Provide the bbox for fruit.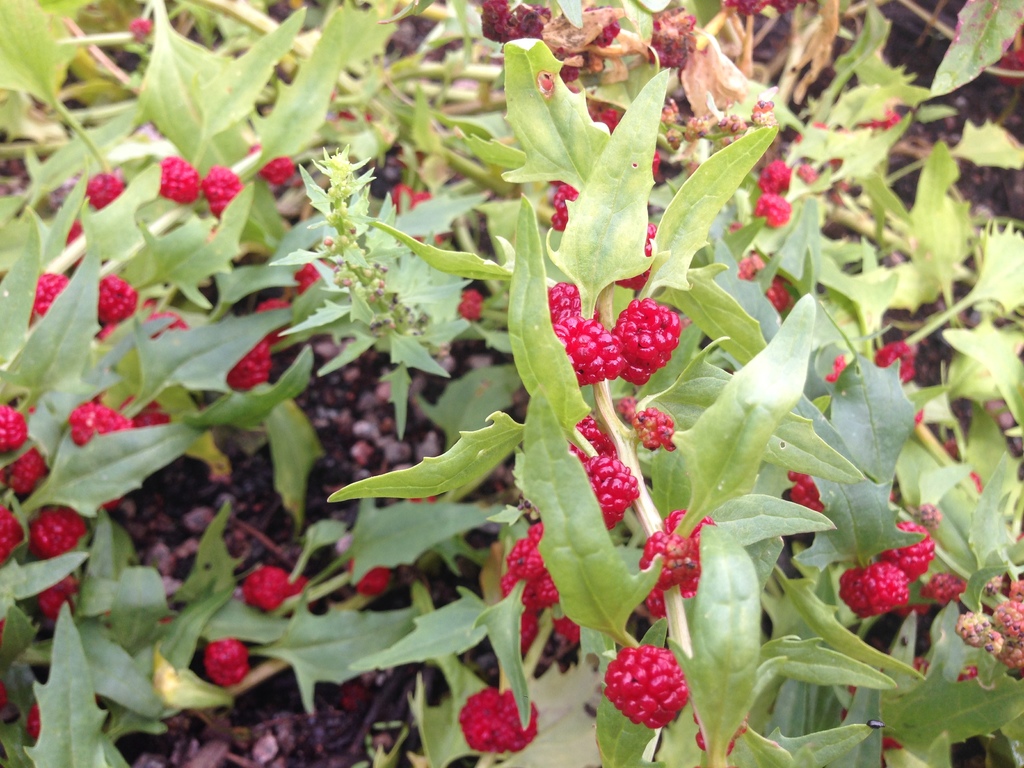
{"x1": 551, "y1": 182, "x2": 579, "y2": 209}.
